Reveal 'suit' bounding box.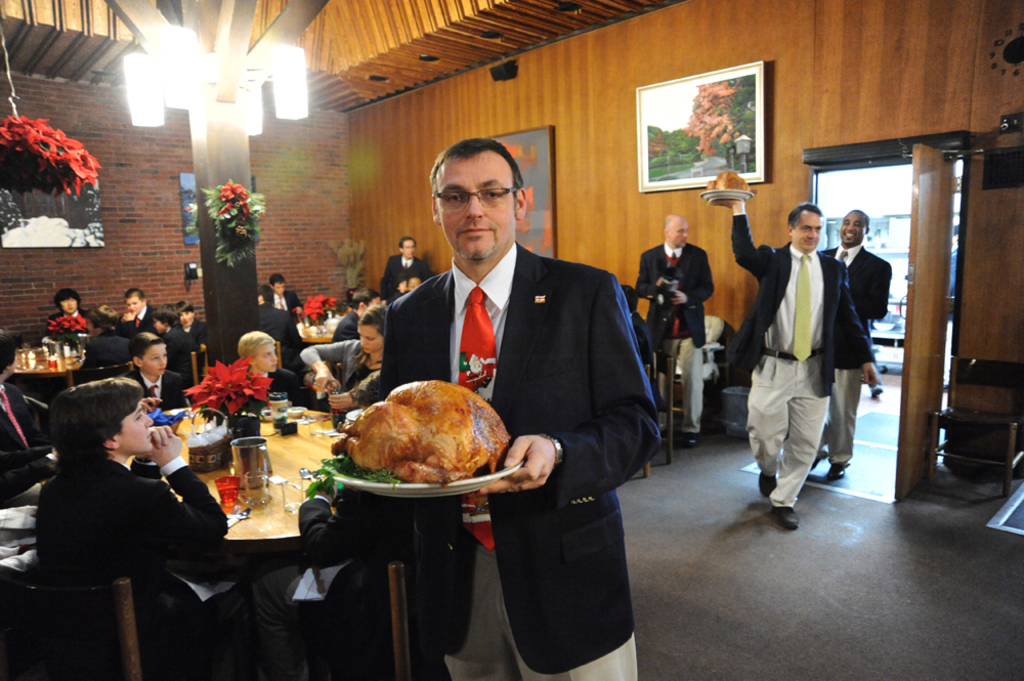
Revealed: left=359, top=240, right=665, bottom=680.
